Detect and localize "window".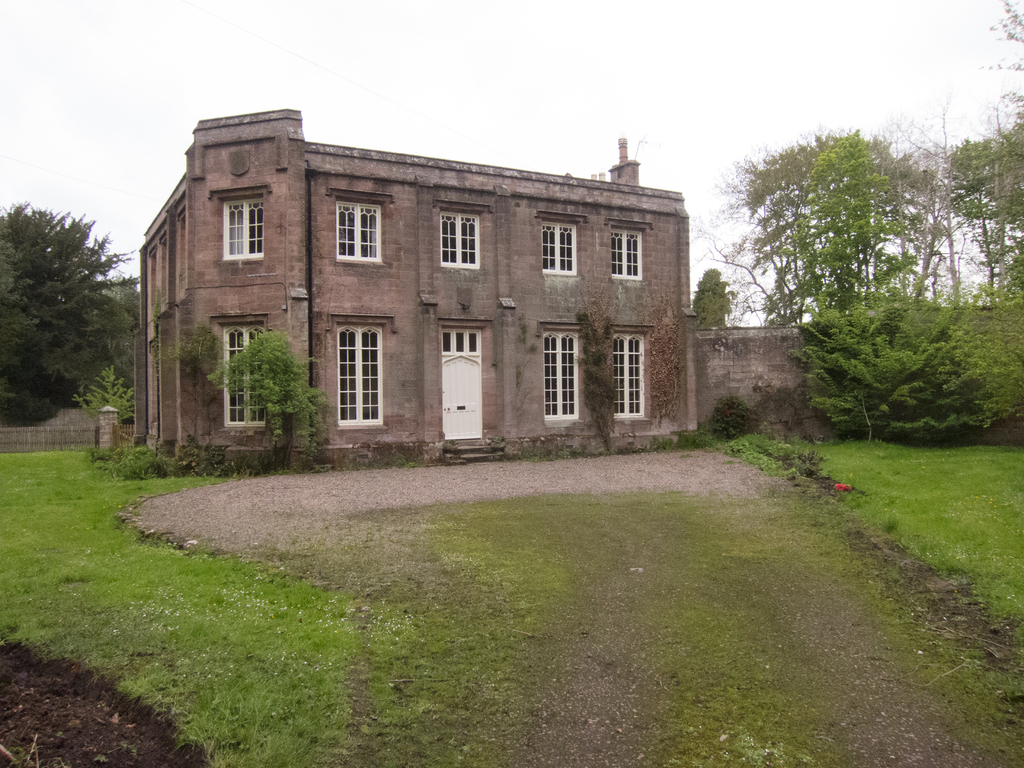
Localized at [336,199,382,265].
